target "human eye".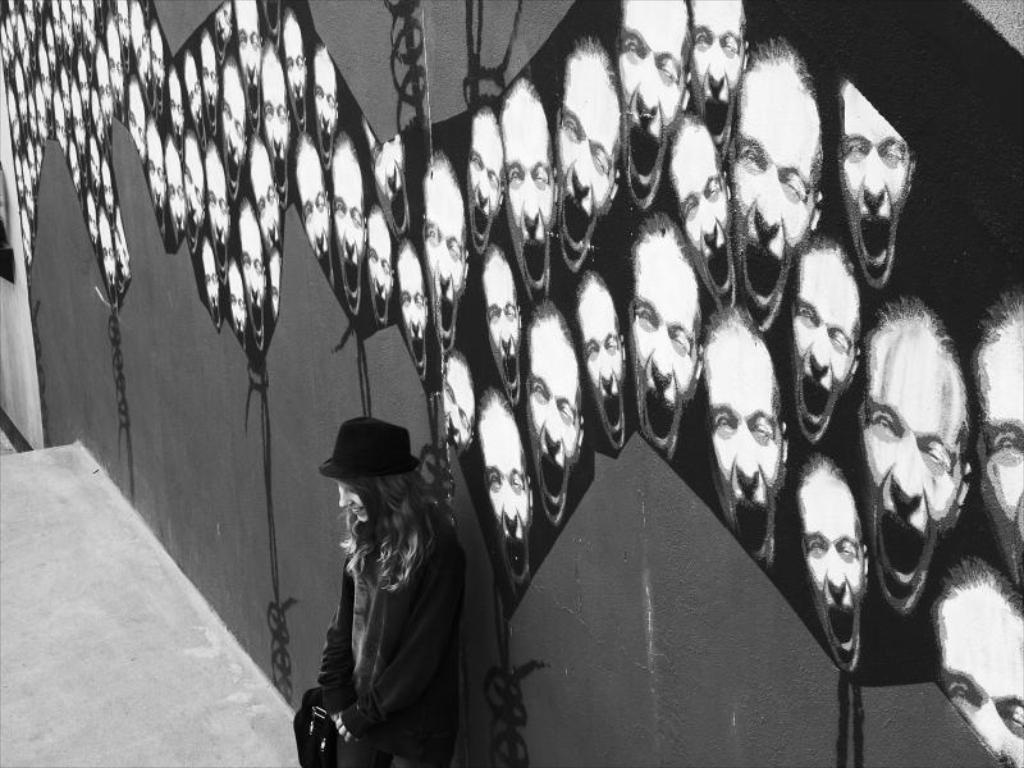
Target region: 127:111:136:125.
